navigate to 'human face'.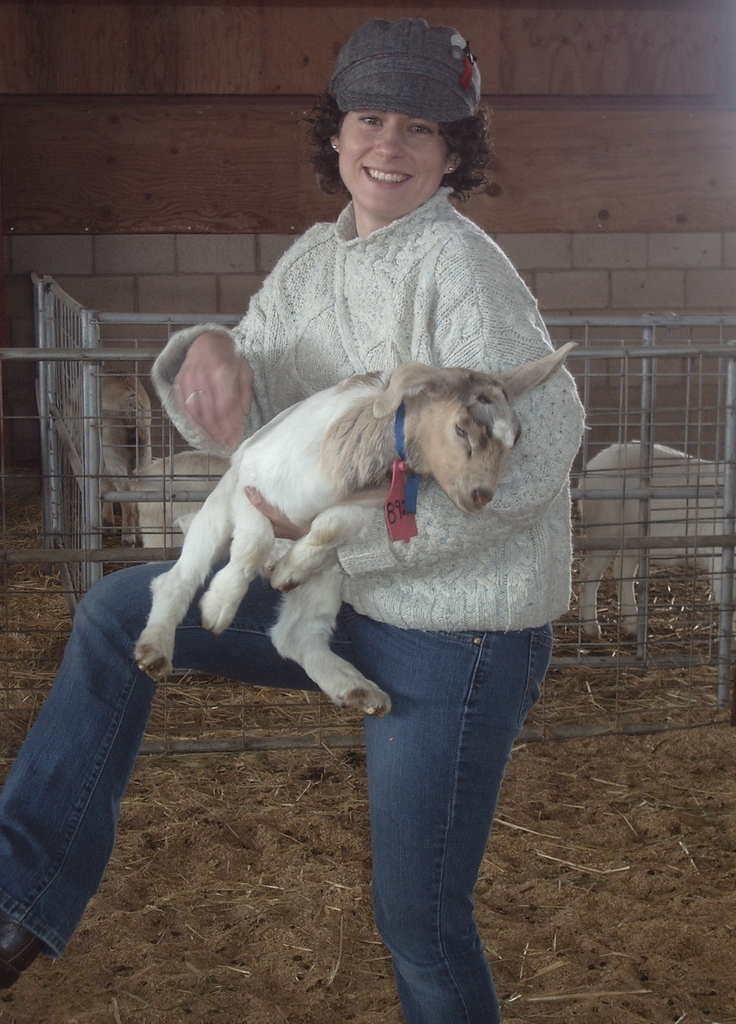
Navigation target: (334,111,448,221).
